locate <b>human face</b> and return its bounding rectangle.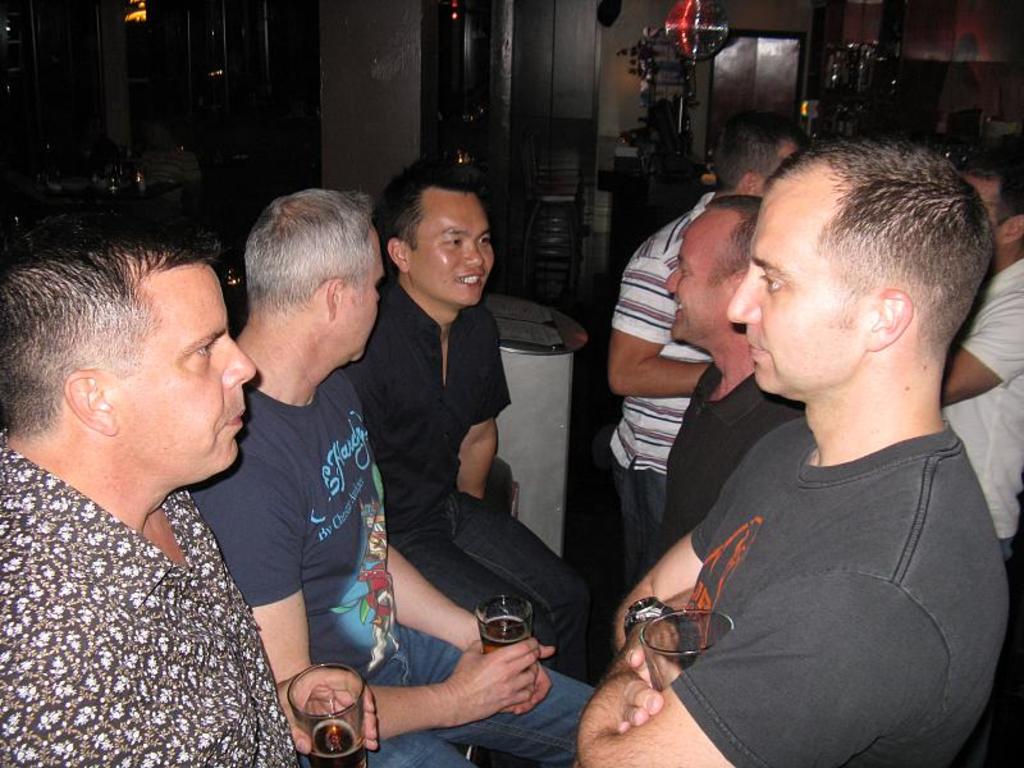
<bbox>664, 214, 748, 360</bbox>.
